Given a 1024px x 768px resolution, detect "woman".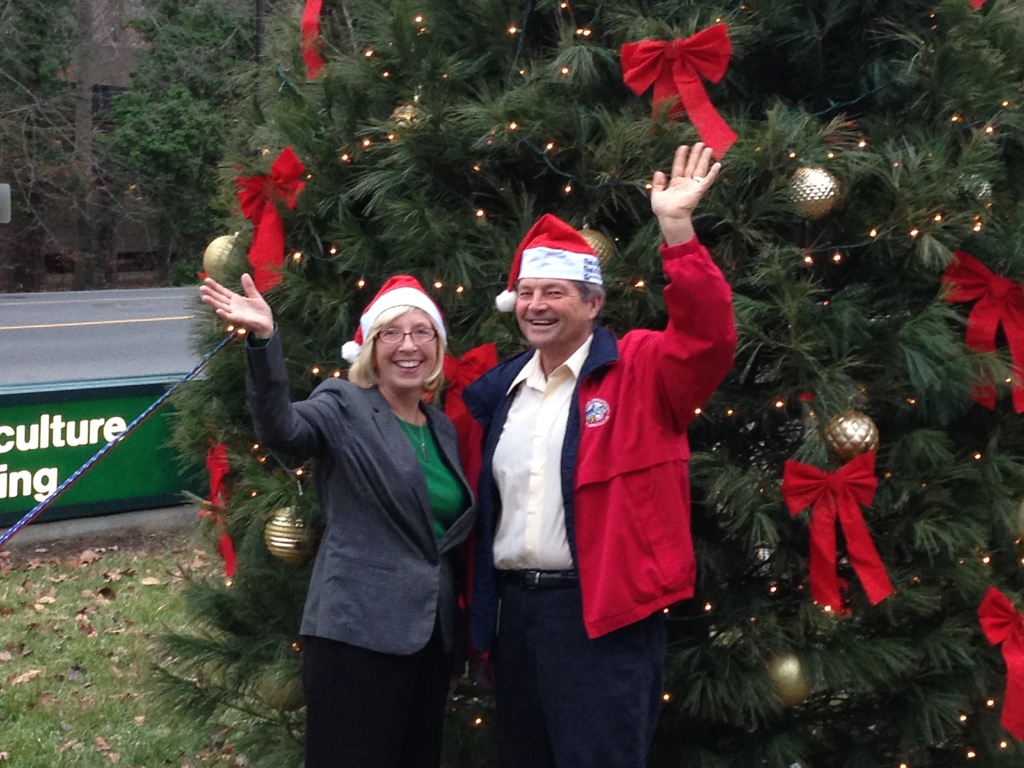
select_region(266, 236, 479, 767).
